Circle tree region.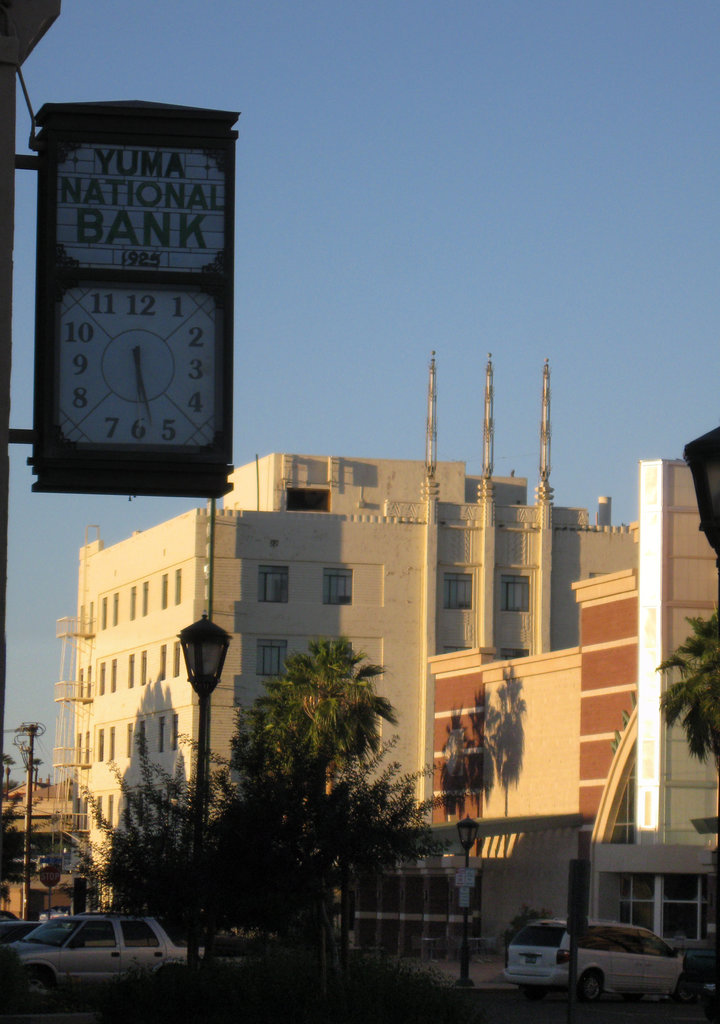
Region: 253 625 398 811.
